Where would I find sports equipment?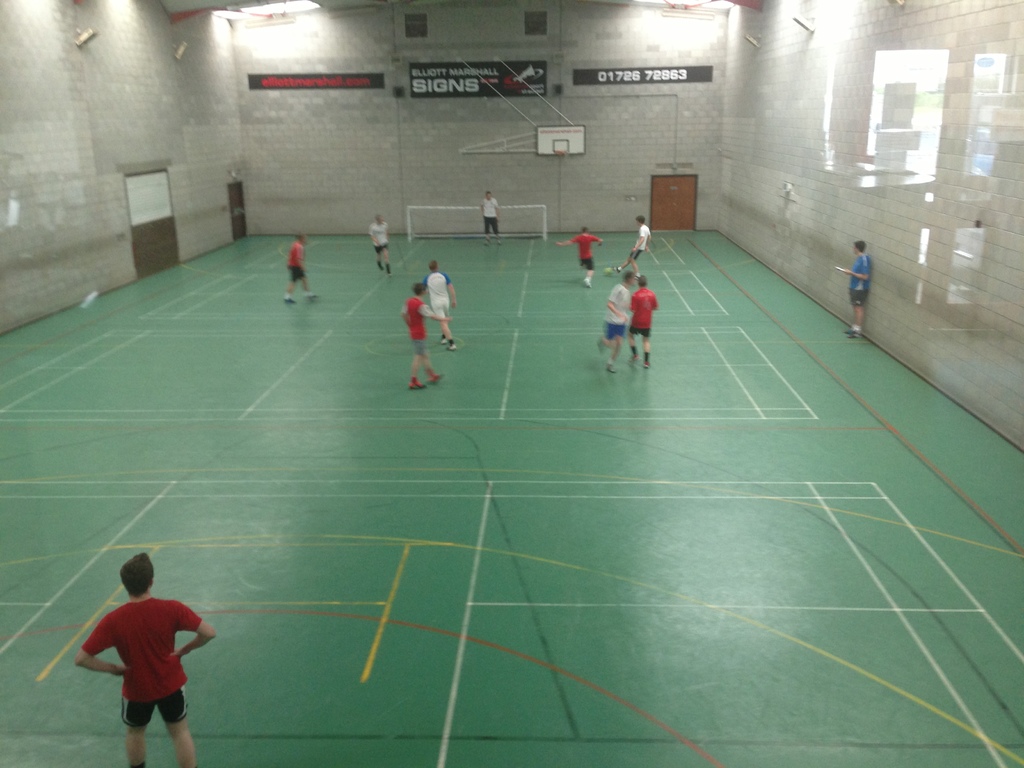
At <box>399,203,549,249</box>.
